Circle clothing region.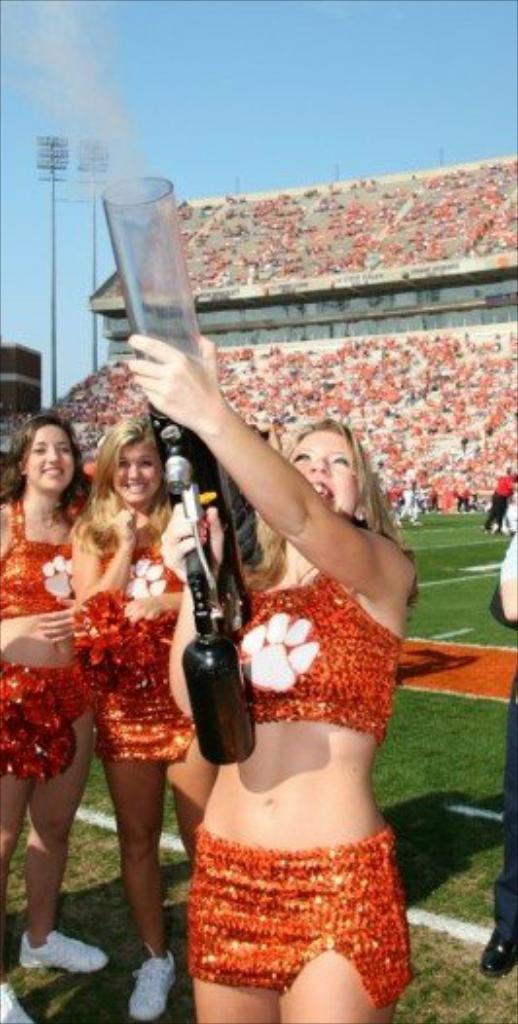
Region: <bbox>68, 539, 206, 769</bbox>.
